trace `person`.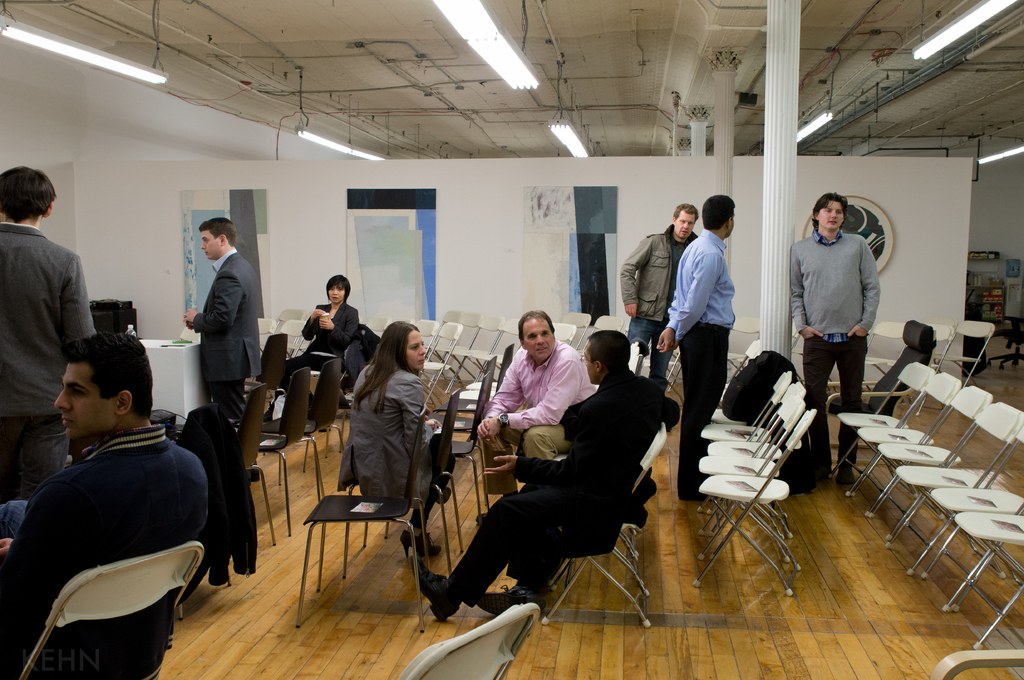
Traced to 184/216/265/429.
